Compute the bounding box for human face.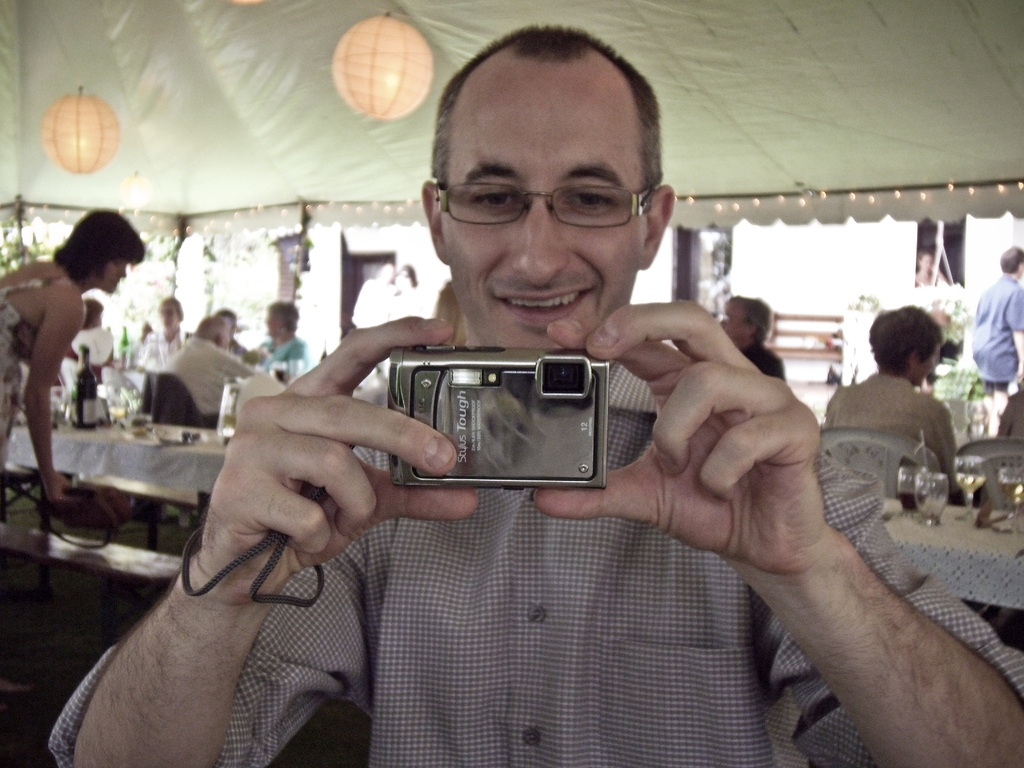
(159,303,179,332).
